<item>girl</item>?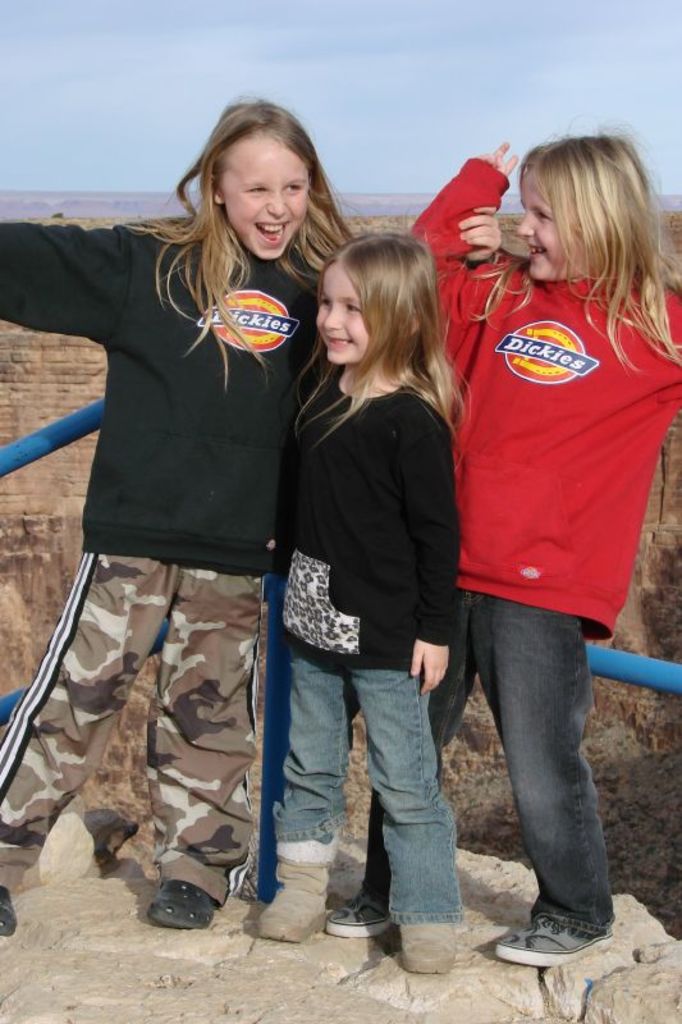
(left=4, top=93, right=352, bottom=931)
